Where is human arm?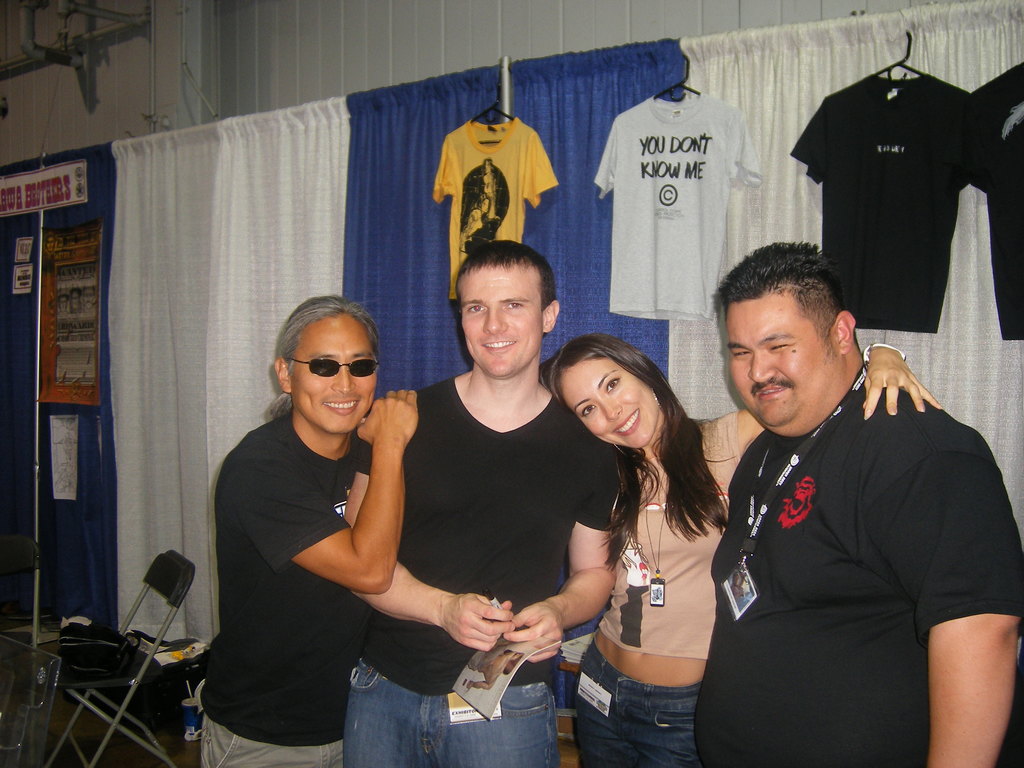
x1=337 y1=408 x2=528 y2=658.
